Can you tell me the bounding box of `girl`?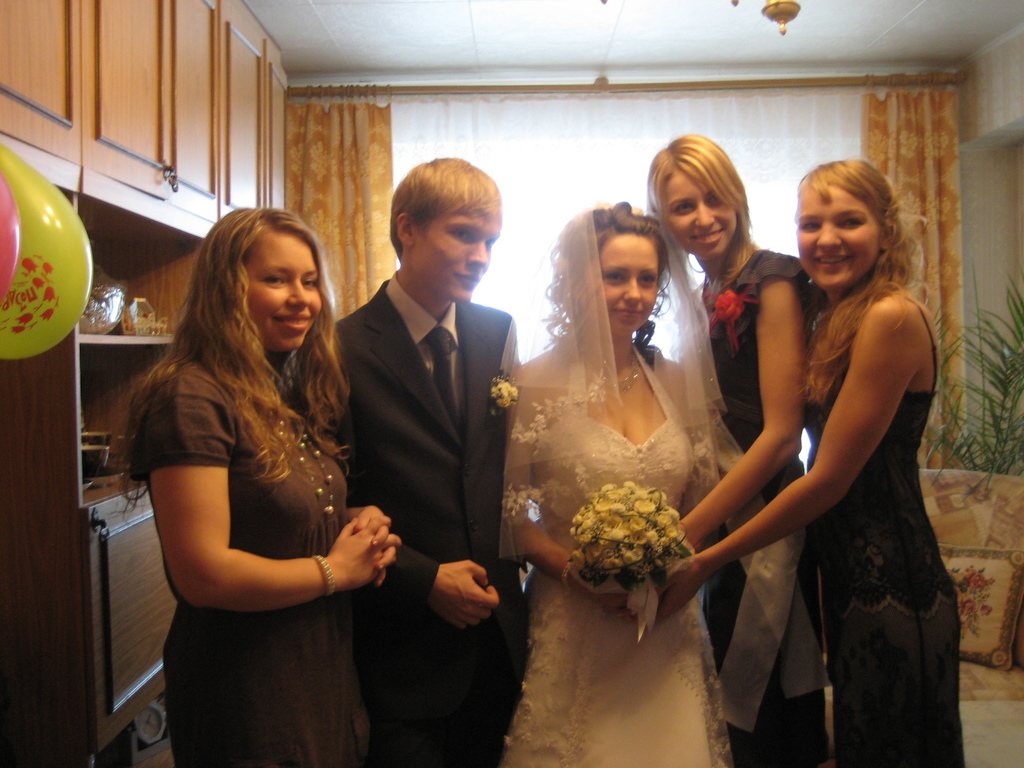
left=113, top=208, right=401, bottom=767.
